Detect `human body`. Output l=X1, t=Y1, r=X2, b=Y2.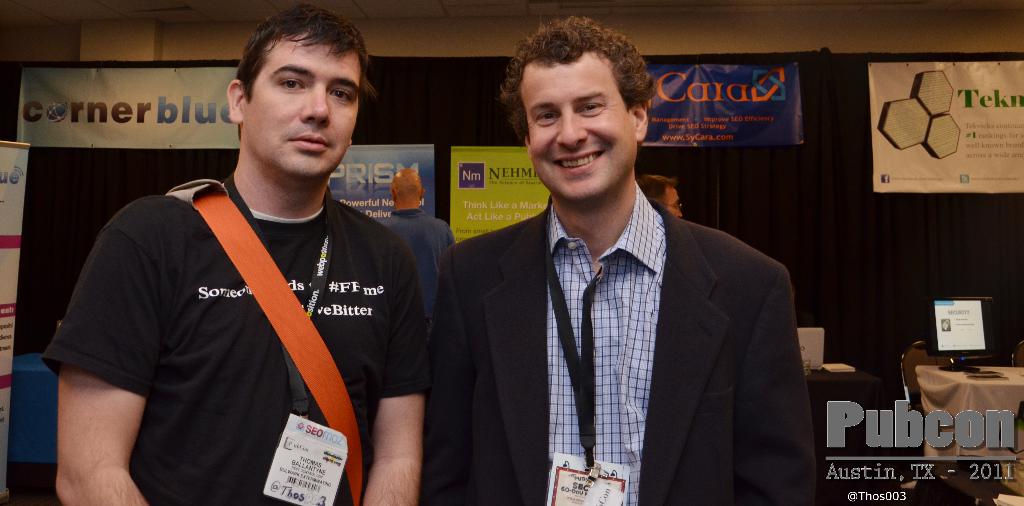
l=43, t=43, r=408, b=505.
